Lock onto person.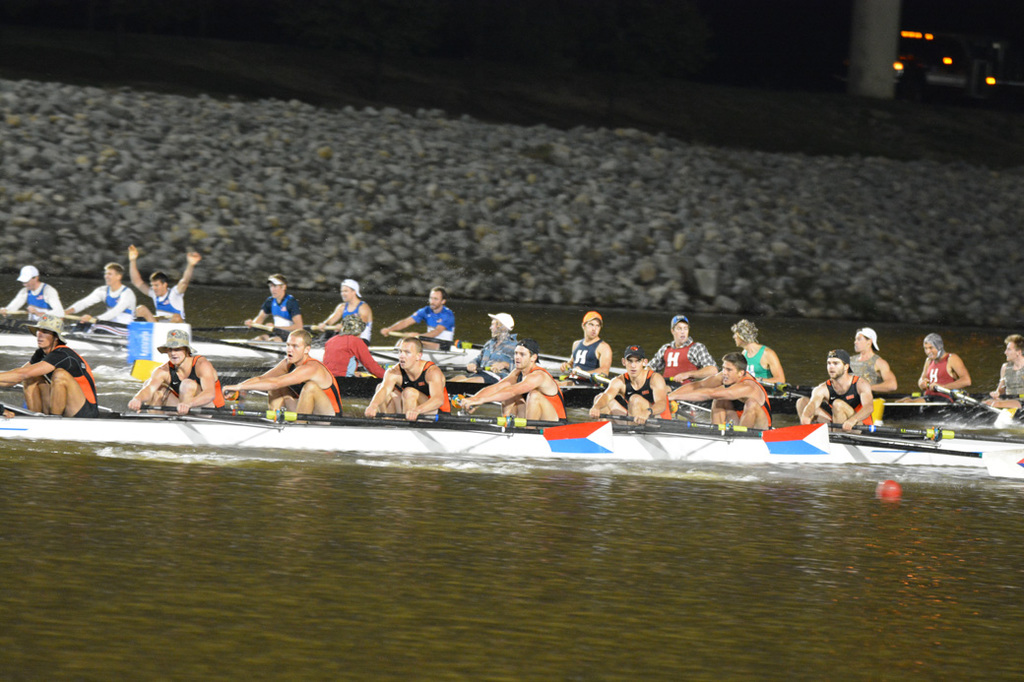
Locked: 380/288/455/350.
